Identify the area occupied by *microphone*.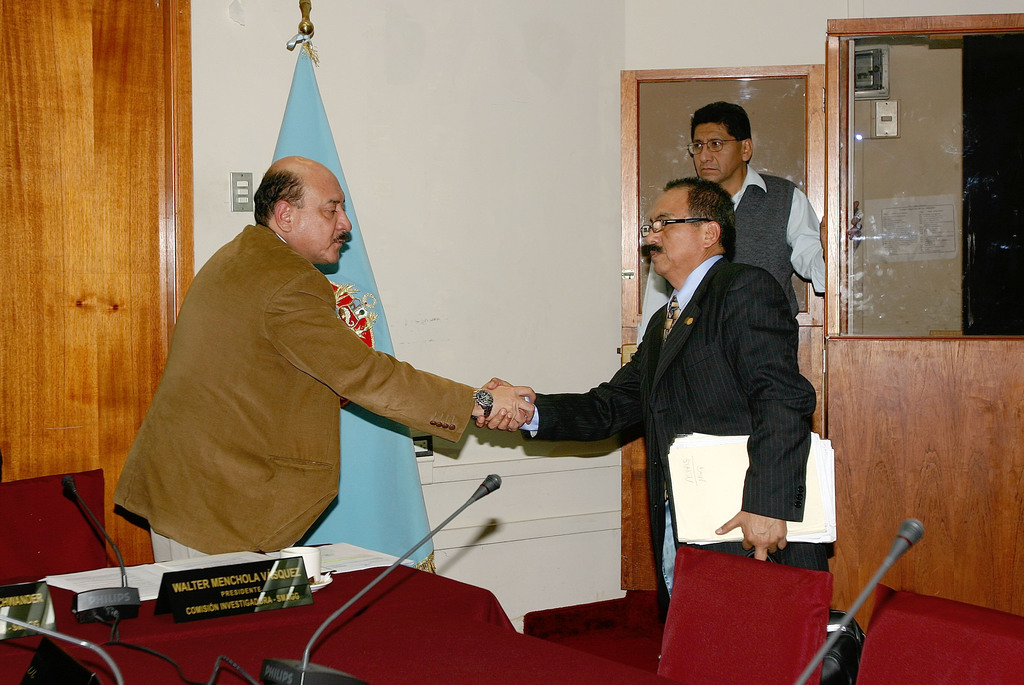
Area: crop(63, 475, 77, 502).
